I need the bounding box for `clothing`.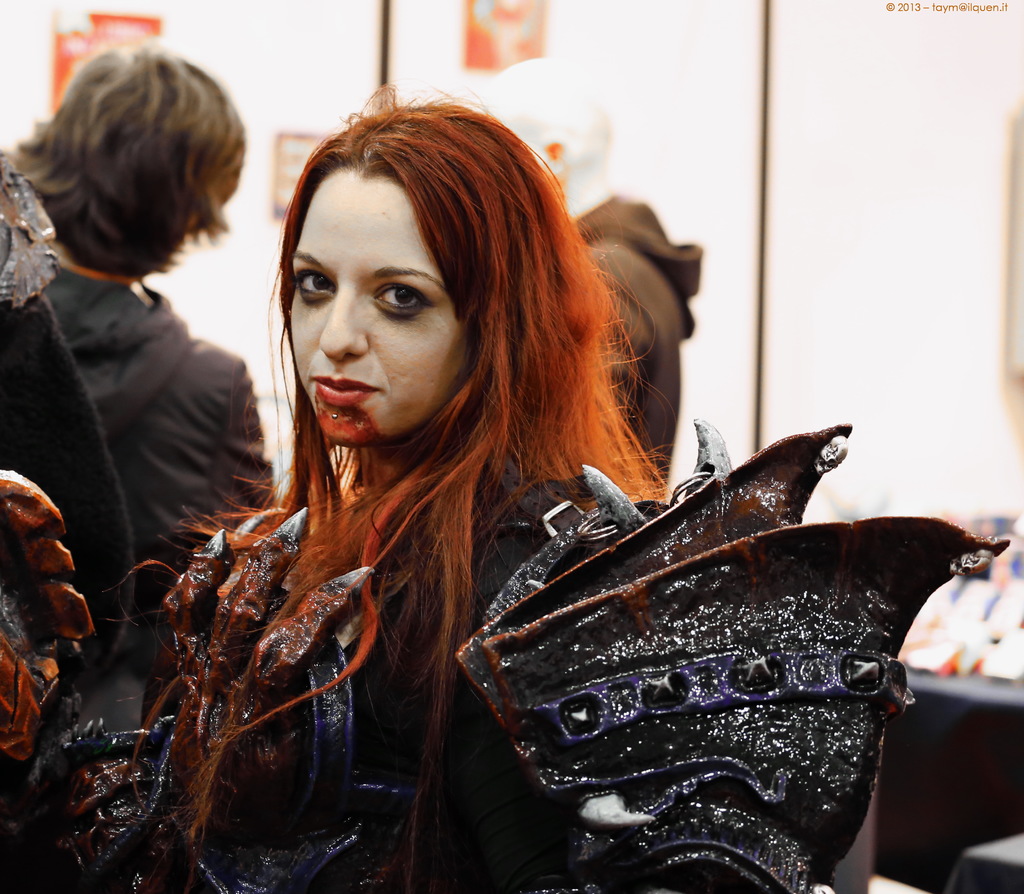
Here it is: x1=28, y1=276, x2=285, y2=655.
